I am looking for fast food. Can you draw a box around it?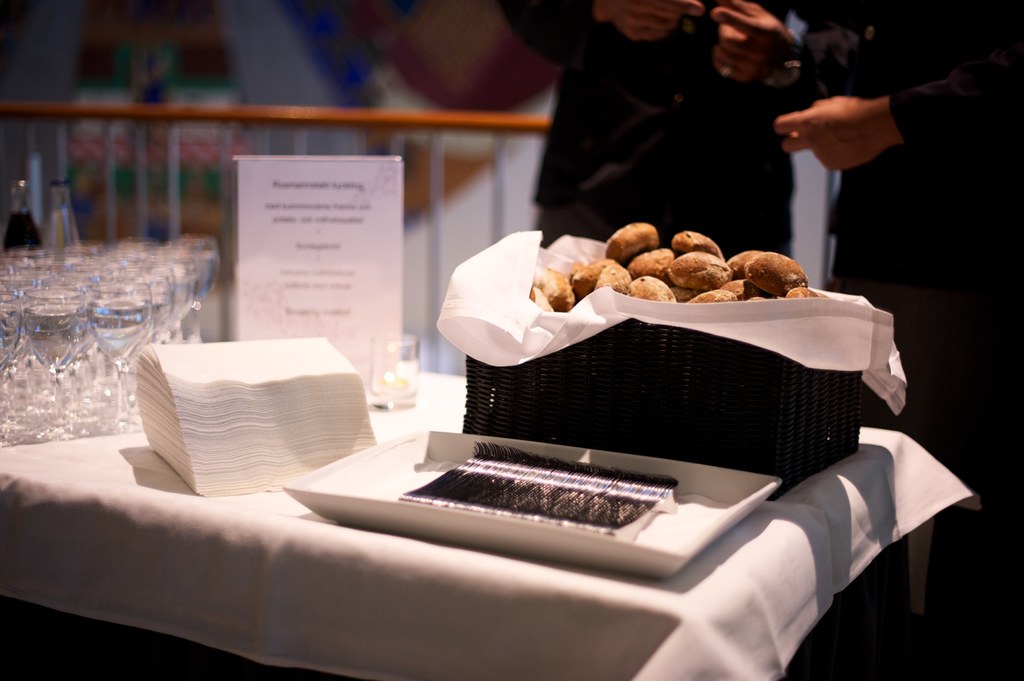
Sure, the bounding box is bbox(539, 264, 575, 309).
